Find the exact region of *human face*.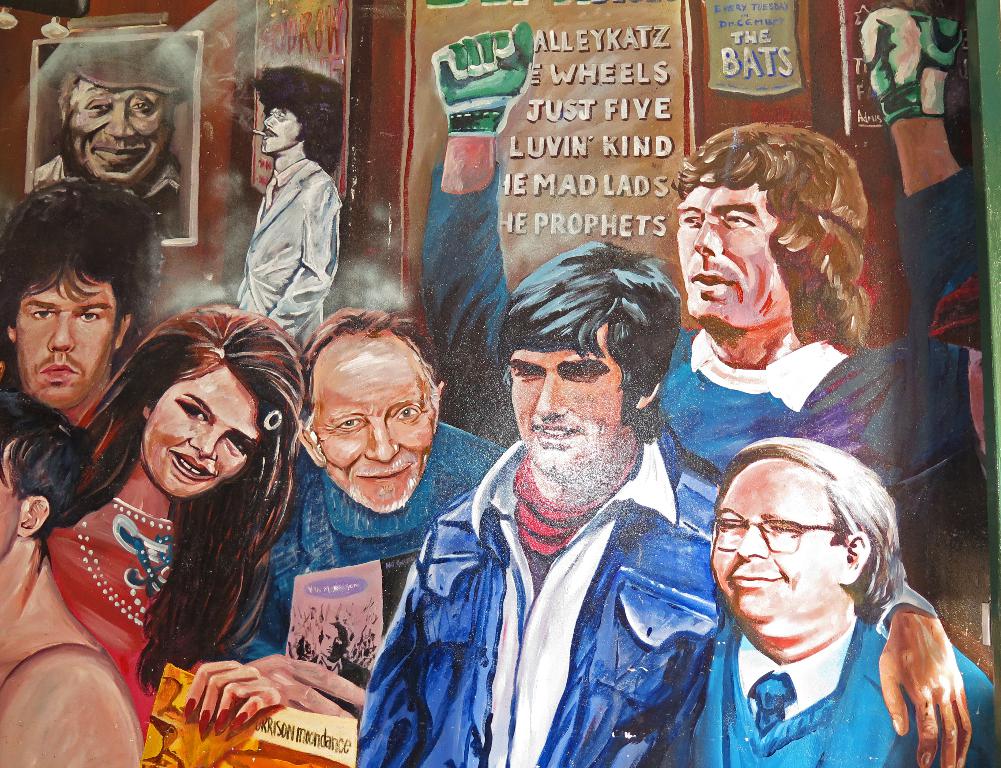
Exact region: 64,77,173,185.
